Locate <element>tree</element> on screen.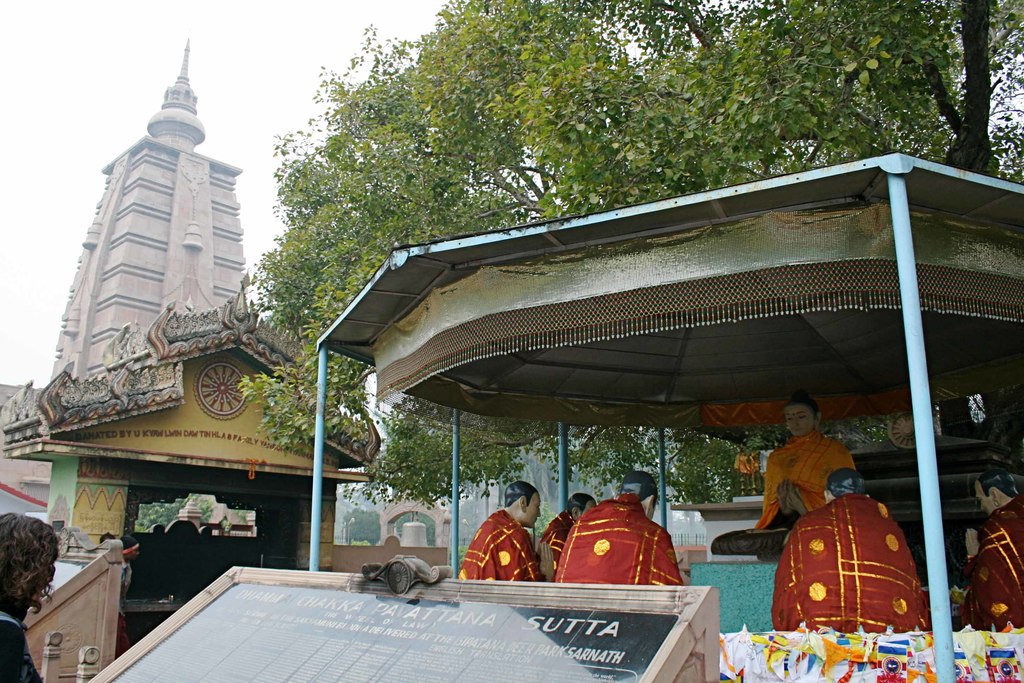
On screen at <bbox>260, 8, 709, 516</bbox>.
